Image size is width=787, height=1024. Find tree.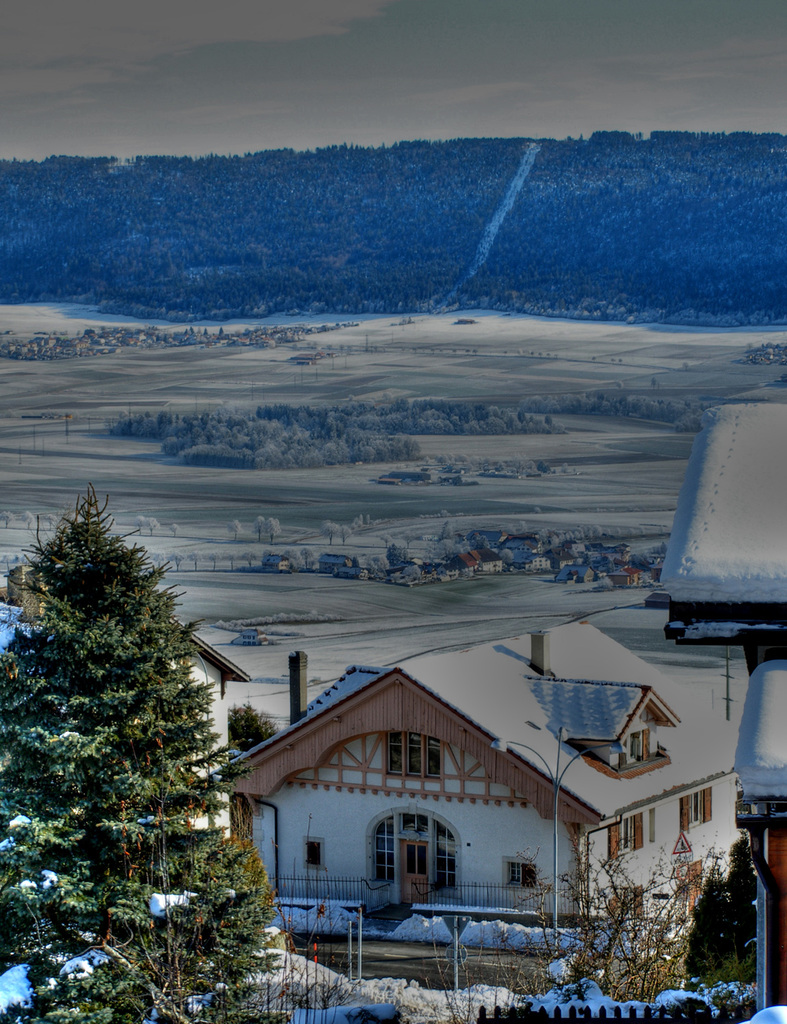
box=[516, 848, 721, 1006].
